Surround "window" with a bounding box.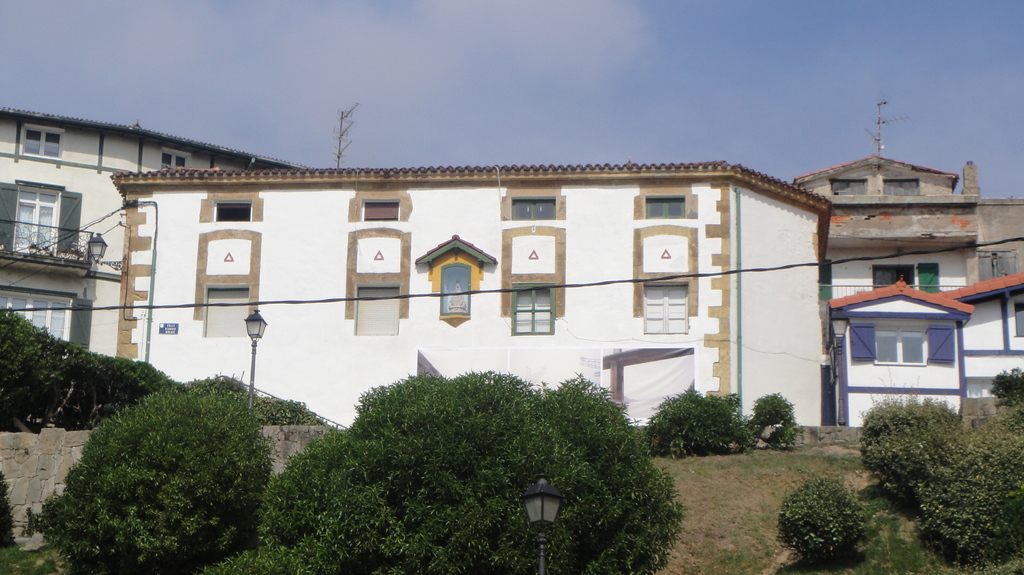
(left=644, top=286, right=685, bottom=331).
